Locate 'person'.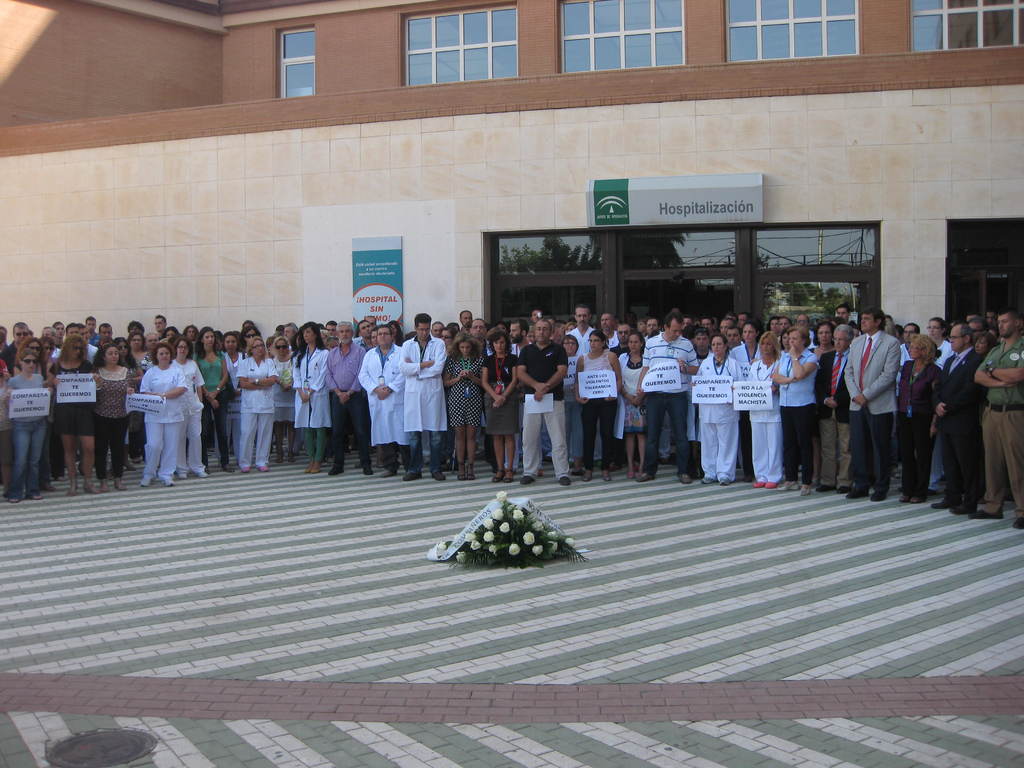
Bounding box: (x1=810, y1=324, x2=836, y2=484).
